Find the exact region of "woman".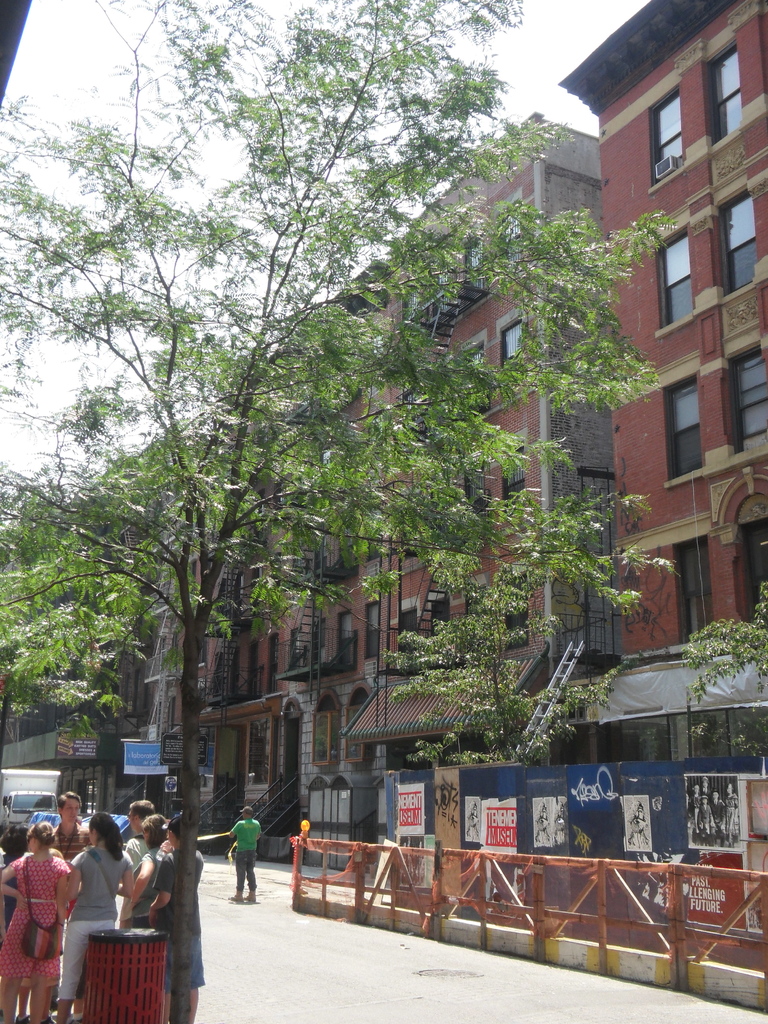
Exact region: (x1=721, y1=783, x2=739, y2=848).
